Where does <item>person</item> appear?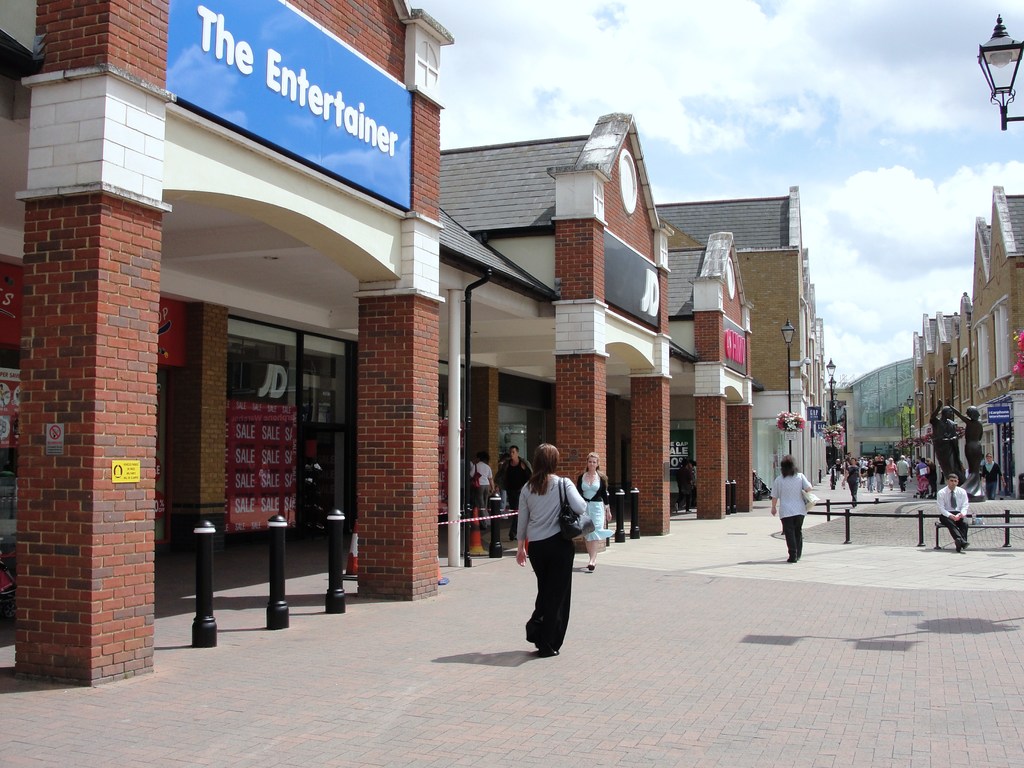
Appears at <bbox>765, 454, 817, 563</bbox>.
